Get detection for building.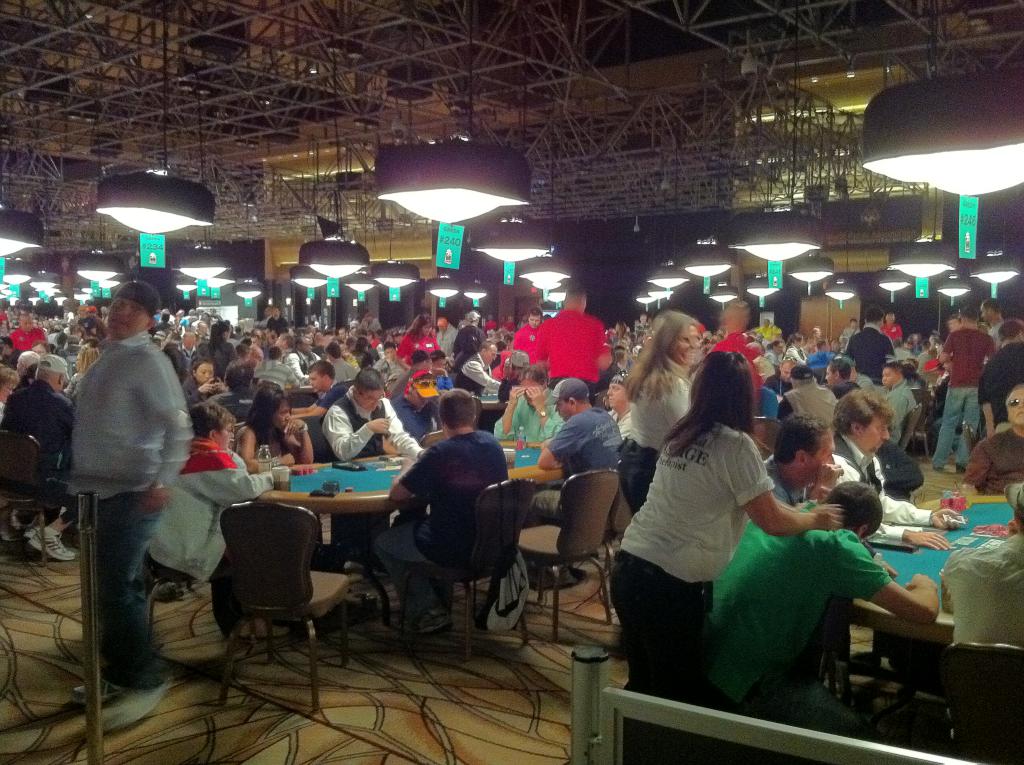
Detection: (x1=0, y1=0, x2=1023, y2=763).
